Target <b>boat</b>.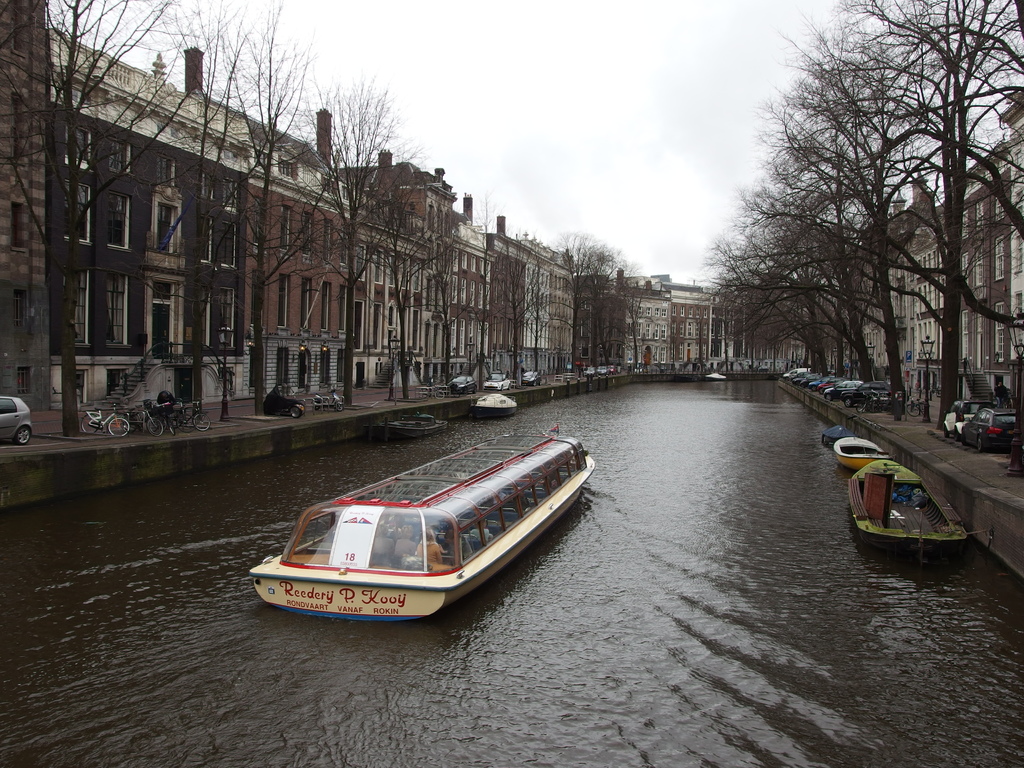
Target region: x1=847 y1=456 x2=966 y2=560.
